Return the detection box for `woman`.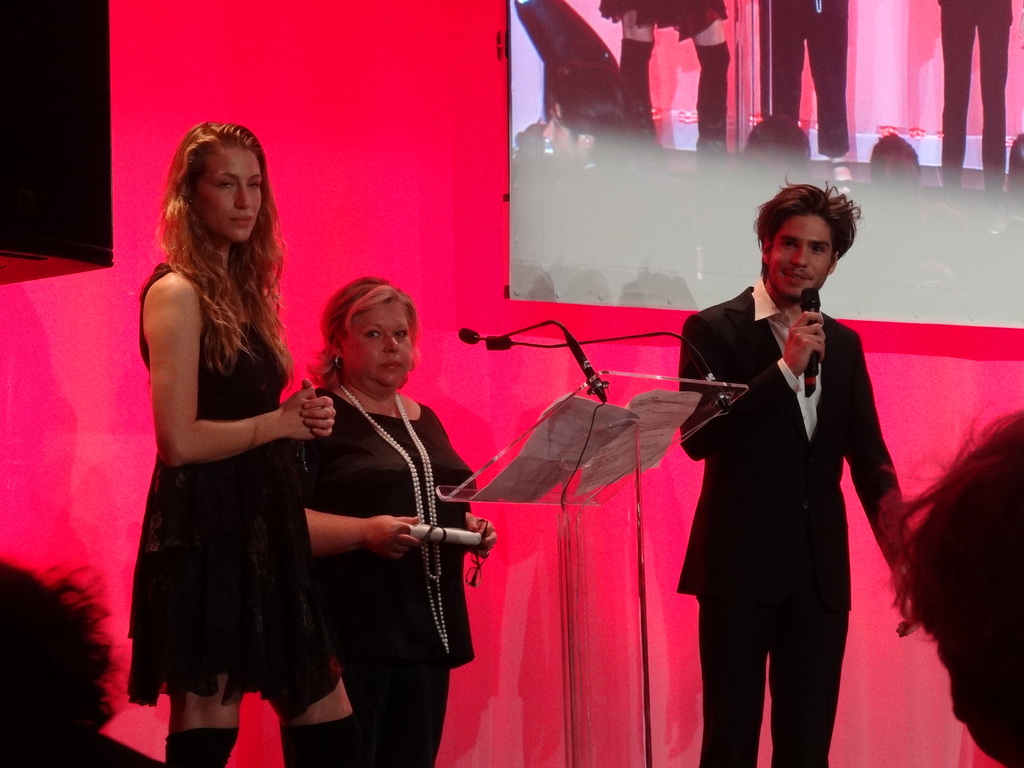
284, 272, 474, 758.
